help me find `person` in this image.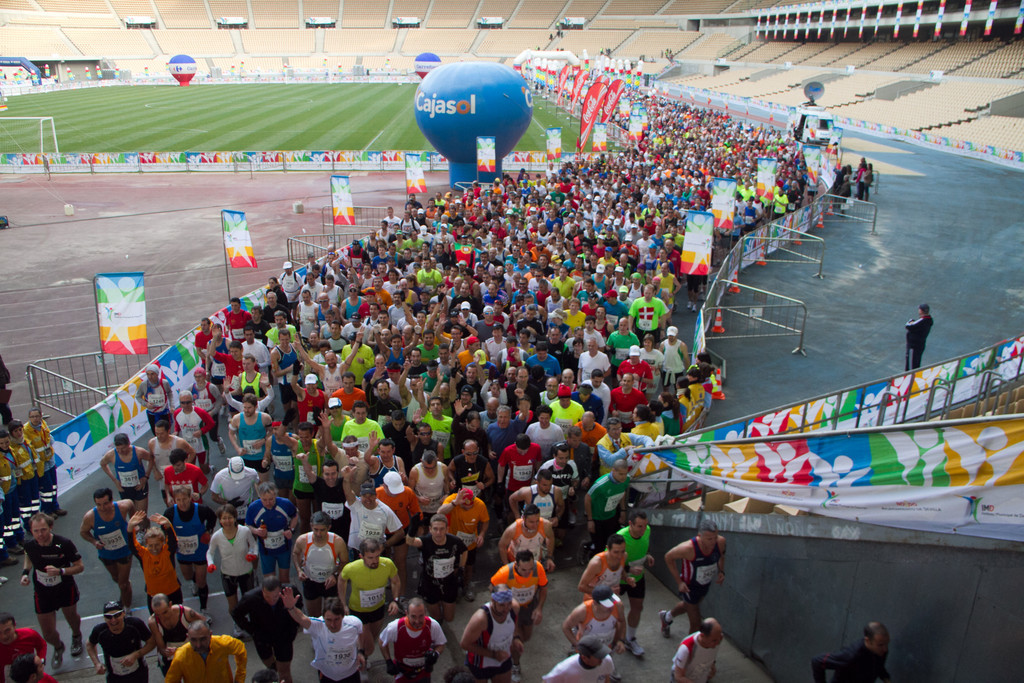
Found it: [left=665, top=512, right=727, bottom=641].
